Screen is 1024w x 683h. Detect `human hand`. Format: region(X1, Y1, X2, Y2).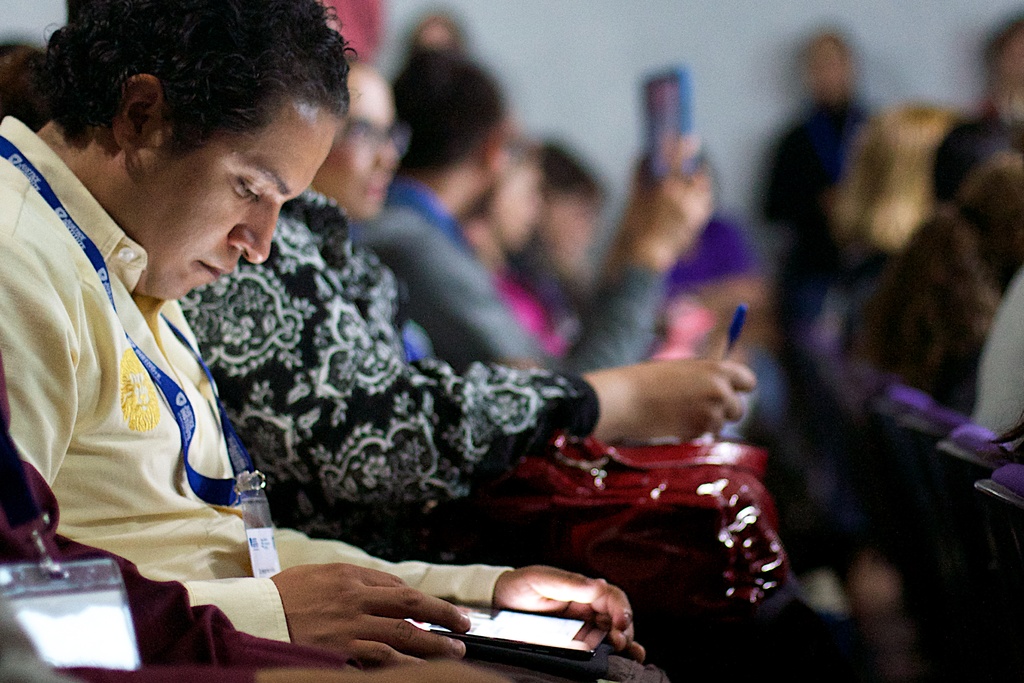
region(253, 659, 509, 682).
